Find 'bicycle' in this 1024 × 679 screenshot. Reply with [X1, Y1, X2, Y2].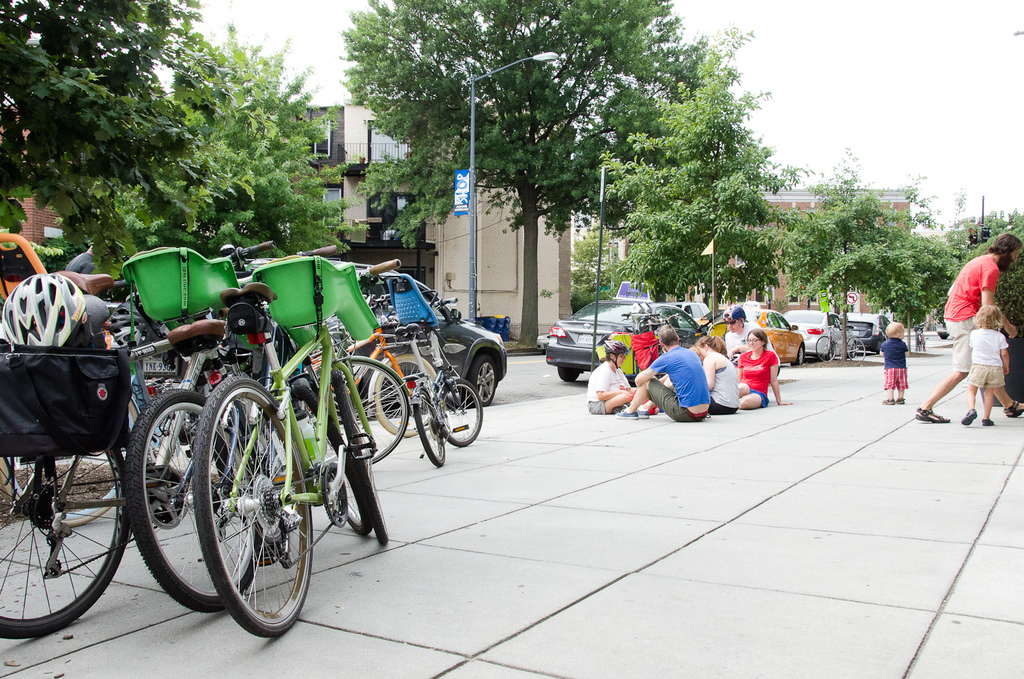
[643, 315, 687, 346].
